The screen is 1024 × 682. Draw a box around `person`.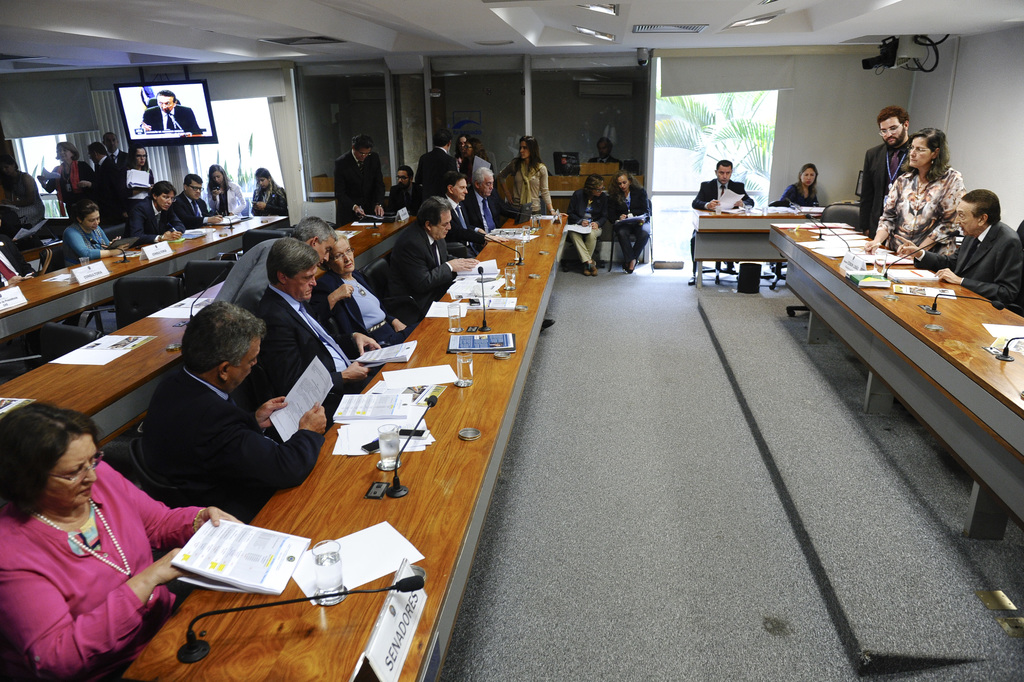
{"left": 765, "top": 156, "right": 833, "bottom": 240}.
